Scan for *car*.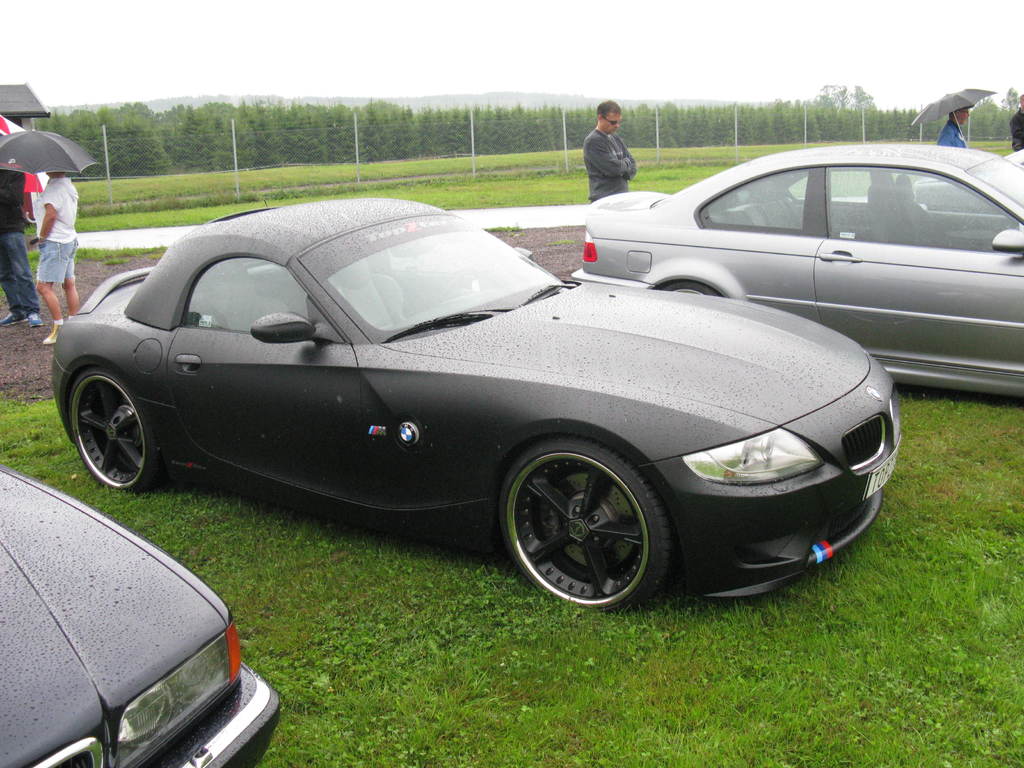
Scan result: region(31, 204, 901, 605).
